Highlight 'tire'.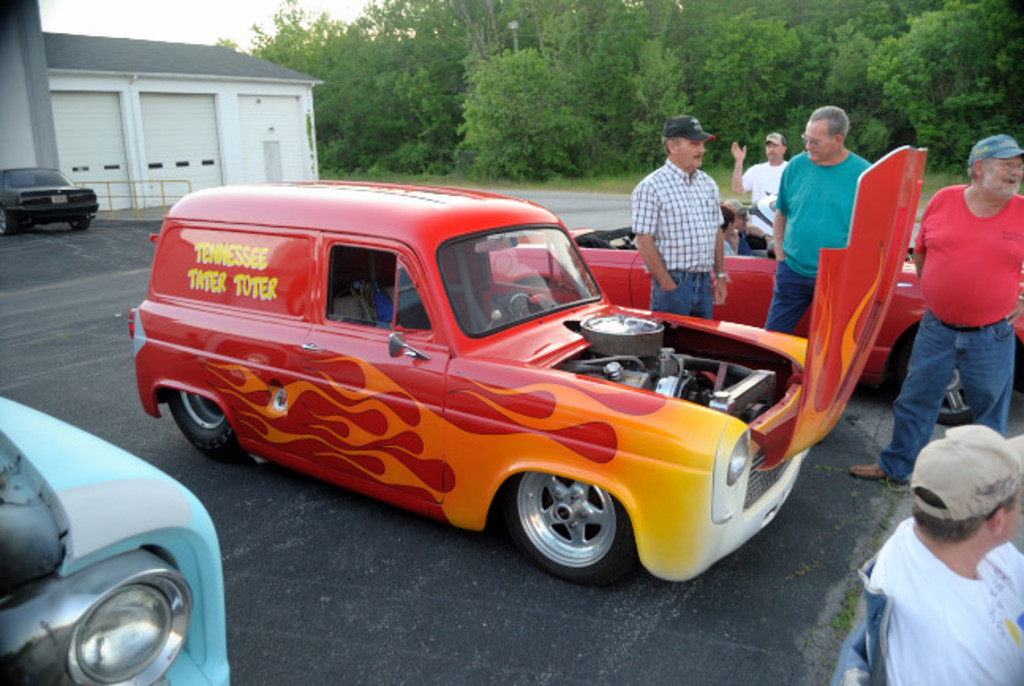
Highlighted region: [left=63, top=215, right=93, bottom=231].
